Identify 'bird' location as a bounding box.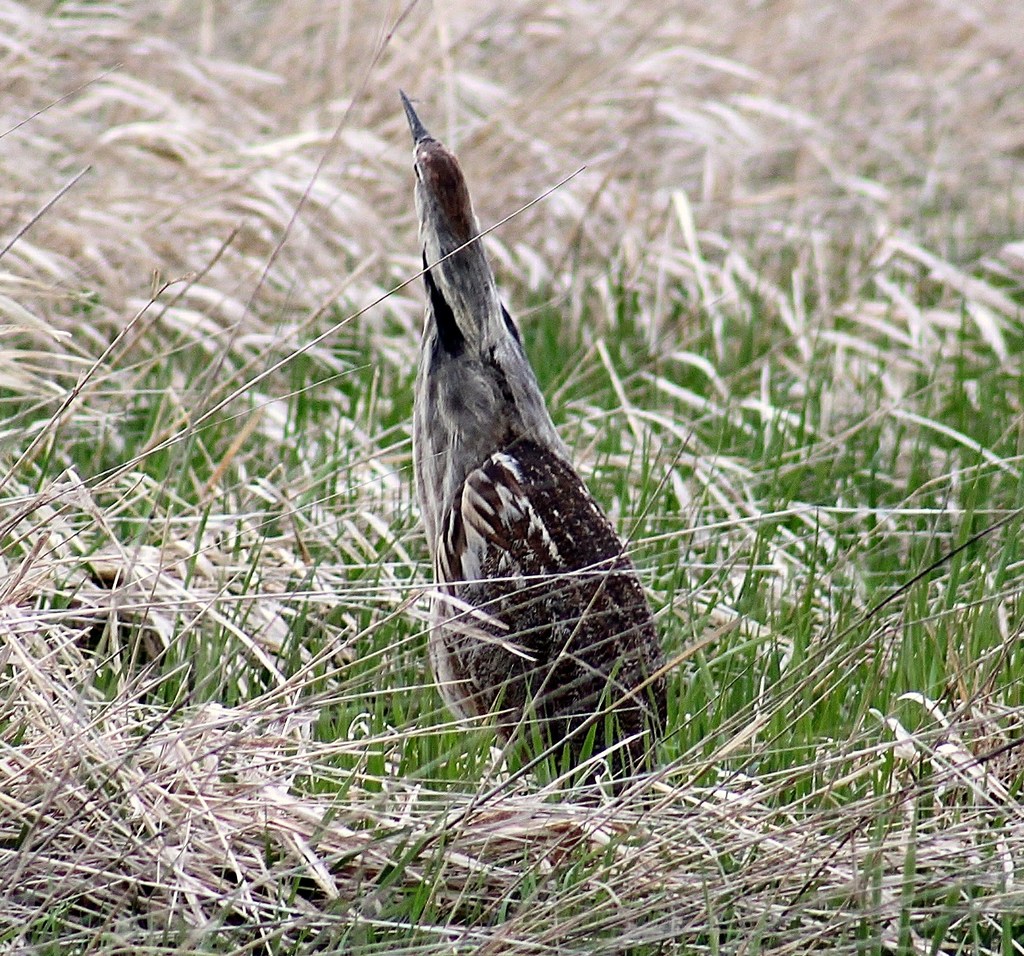
(367,163,678,804).
